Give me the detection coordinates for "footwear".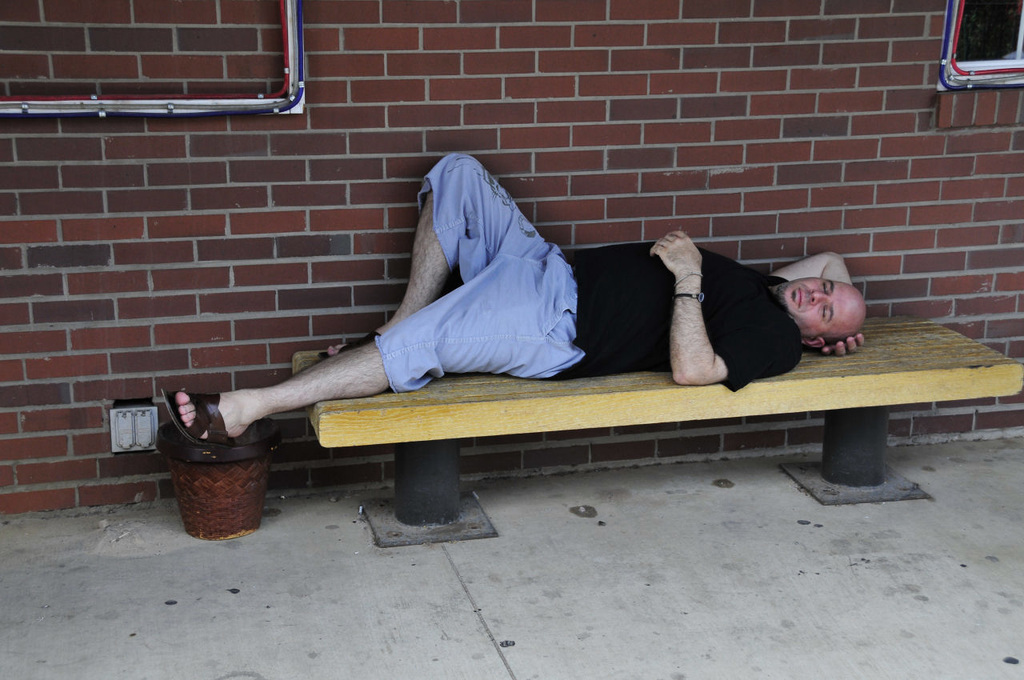
<box>162,386,235,449</box>.
